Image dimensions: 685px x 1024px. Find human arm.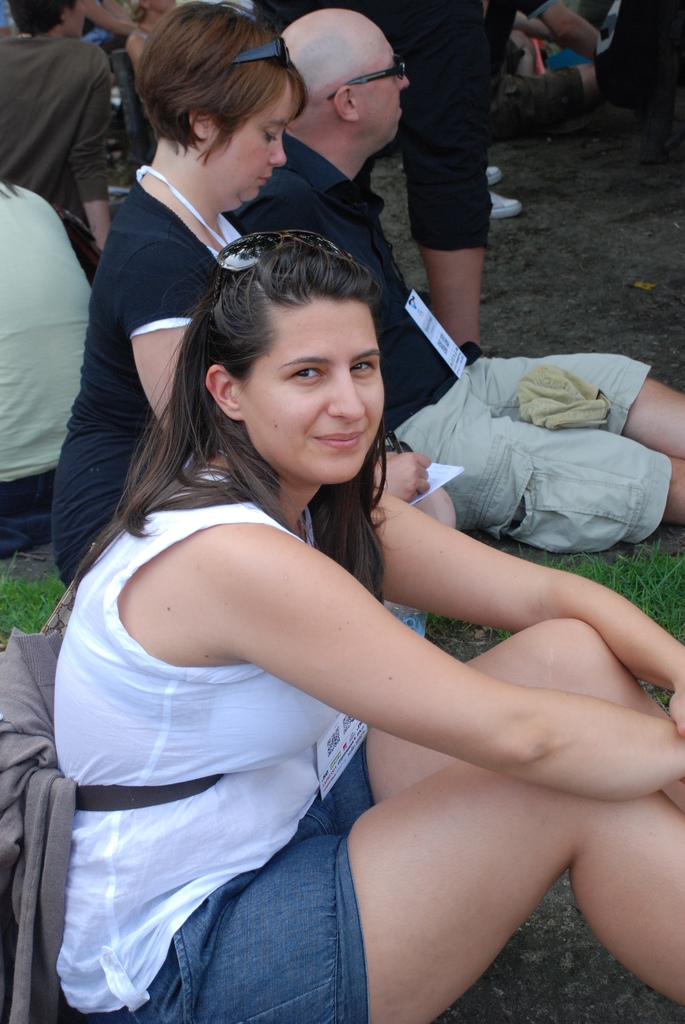
x1=372, y1=485, x2=684, y2=730.
